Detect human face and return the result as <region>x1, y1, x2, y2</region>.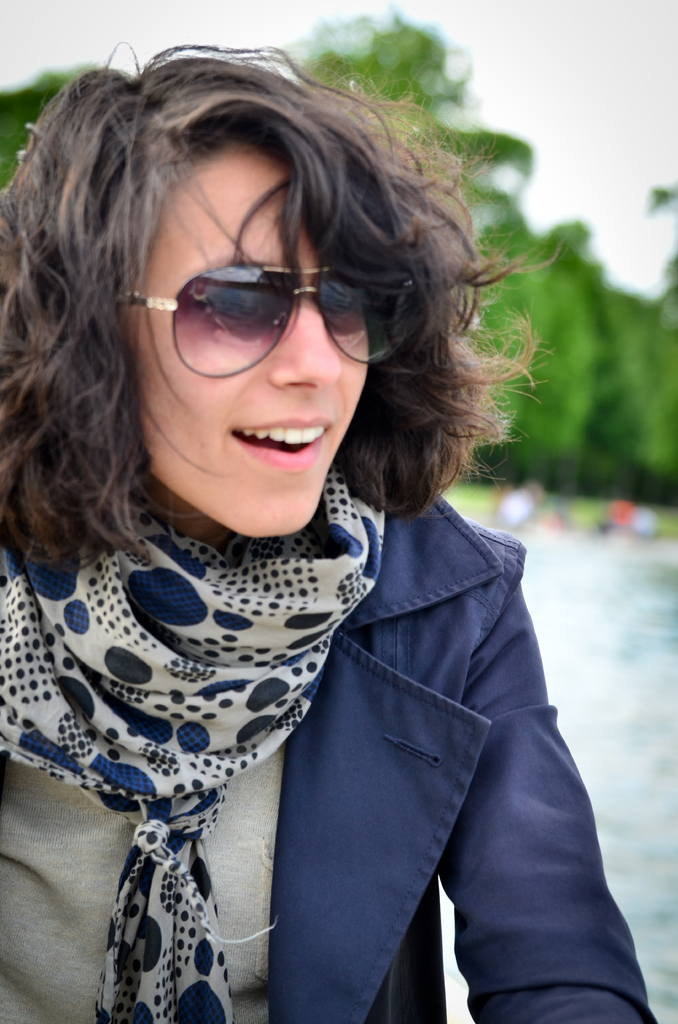
<region>130, 151, 371, 538</region>.
